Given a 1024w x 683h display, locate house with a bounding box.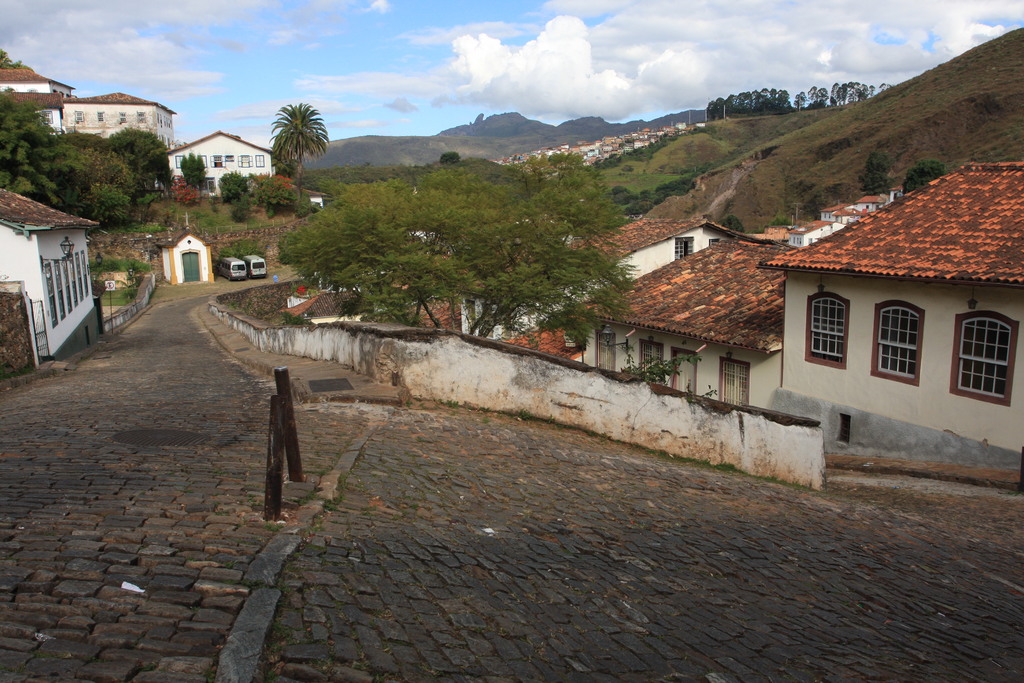
Located: [451,215,751,355].
